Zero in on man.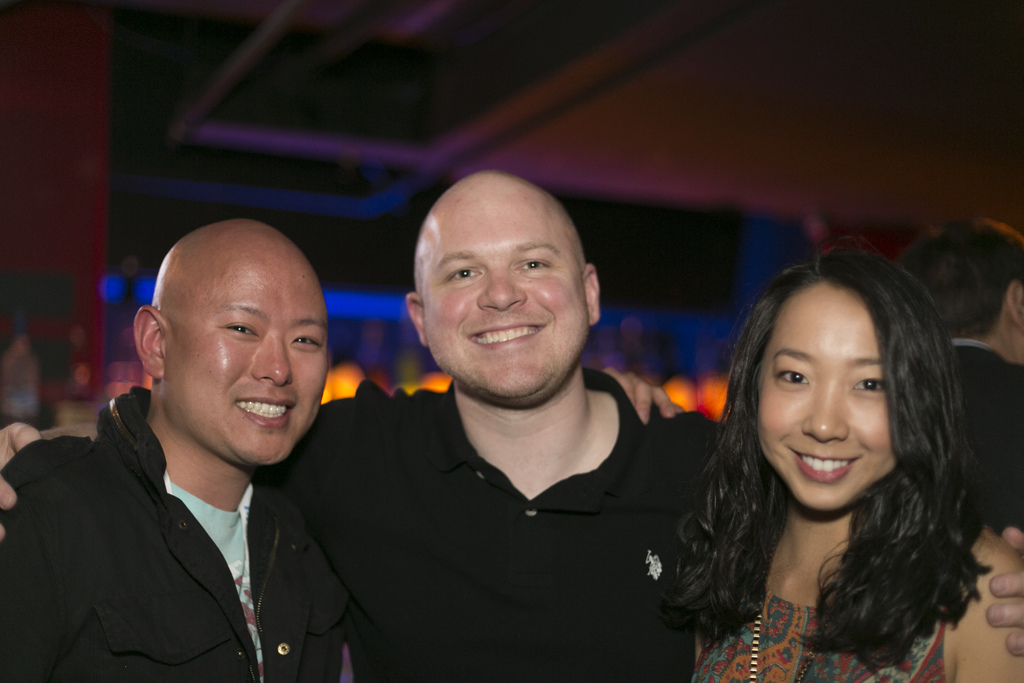
Zeroed in: locate(912, 219, 1023, 532).
